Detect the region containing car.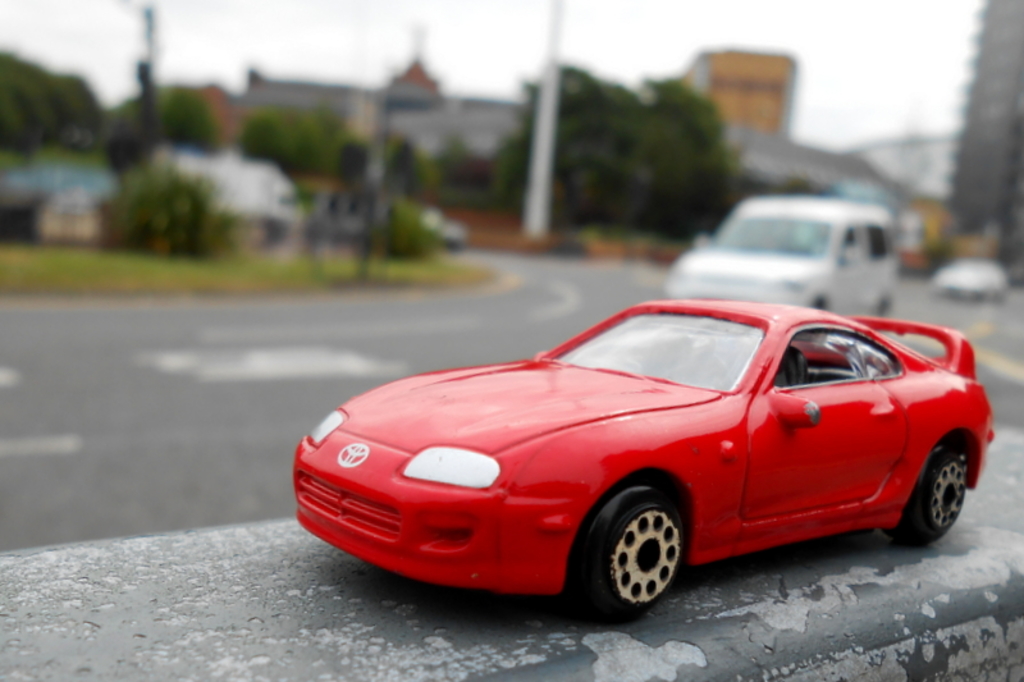
left=288, top=296, right=992, bottom=630.
